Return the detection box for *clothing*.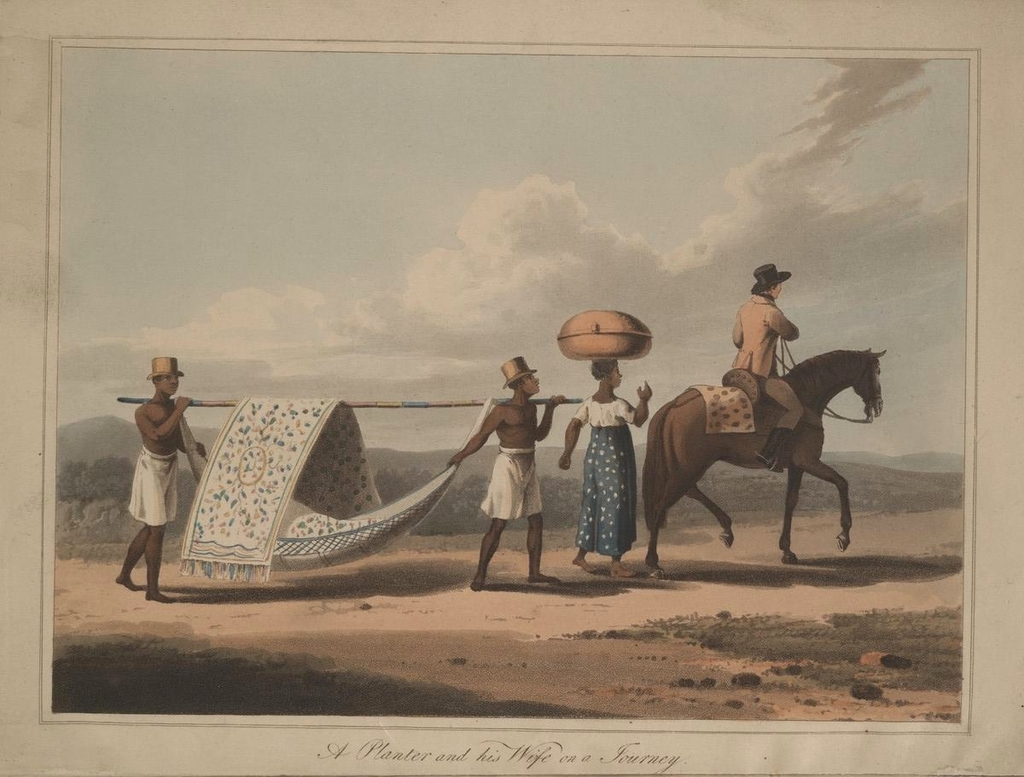
select_region(730, 288, 806, 432).
